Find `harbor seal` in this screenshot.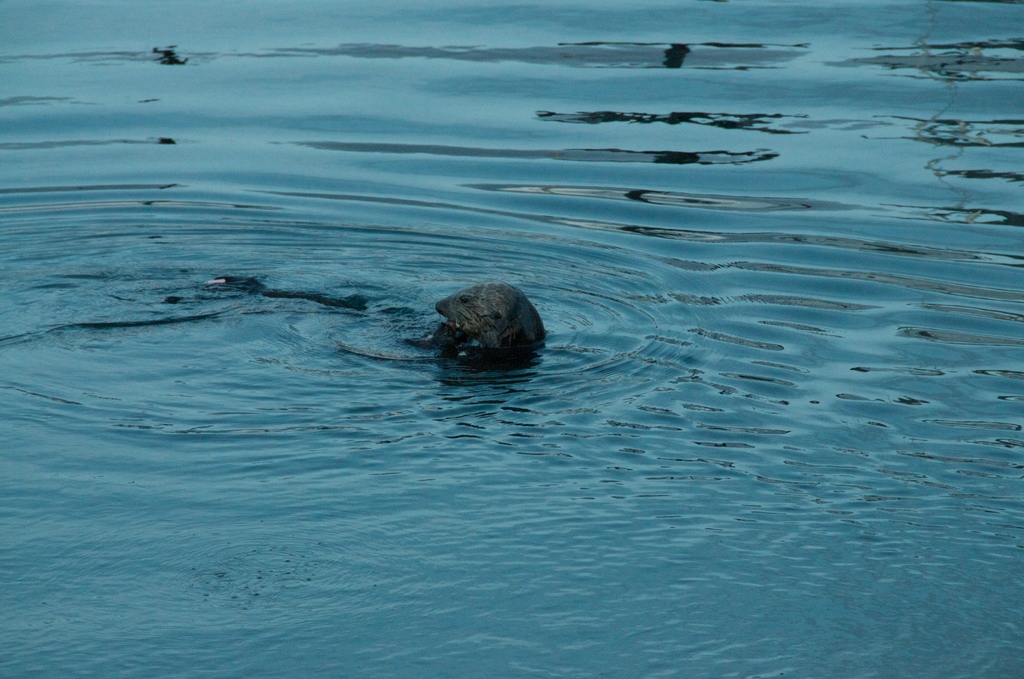
The bounding box for `harbor seal` is (left=440, top=283, right=548, bottom=350).
